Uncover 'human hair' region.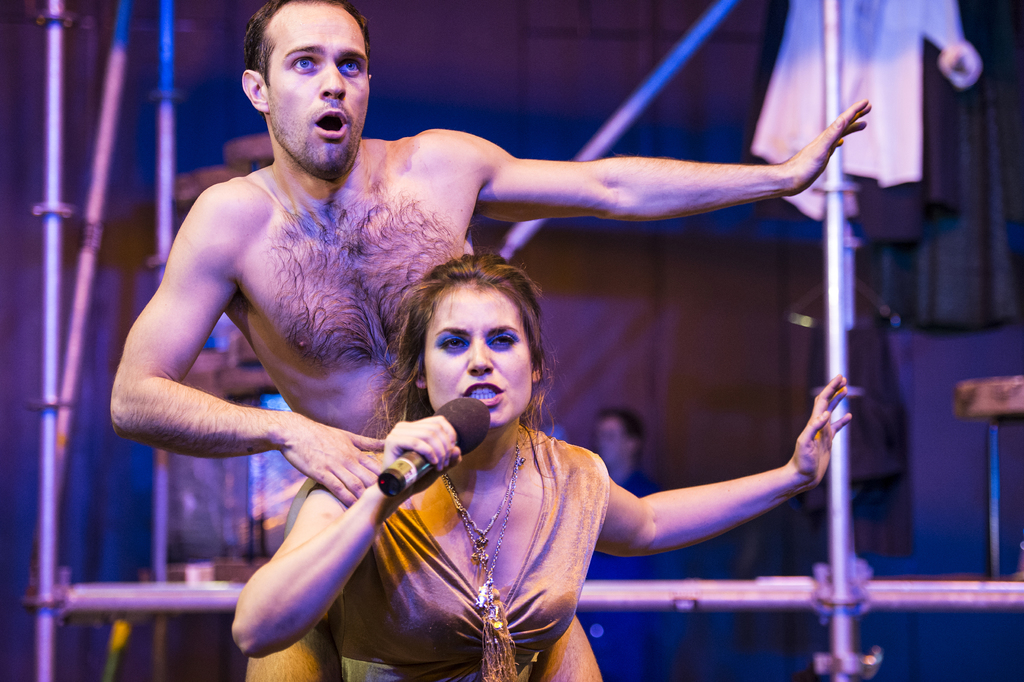
Uncovered: [x1=593, y1=406, x2=640, y2=442].
